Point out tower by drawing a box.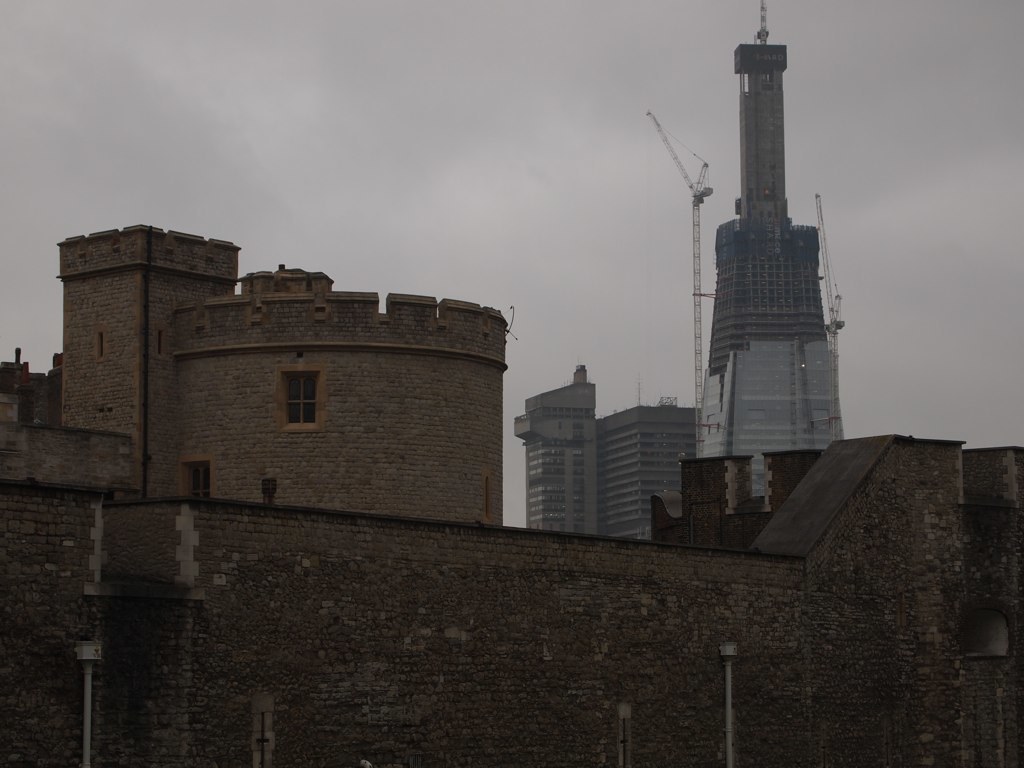
box=[664, 20, 861, 477].
